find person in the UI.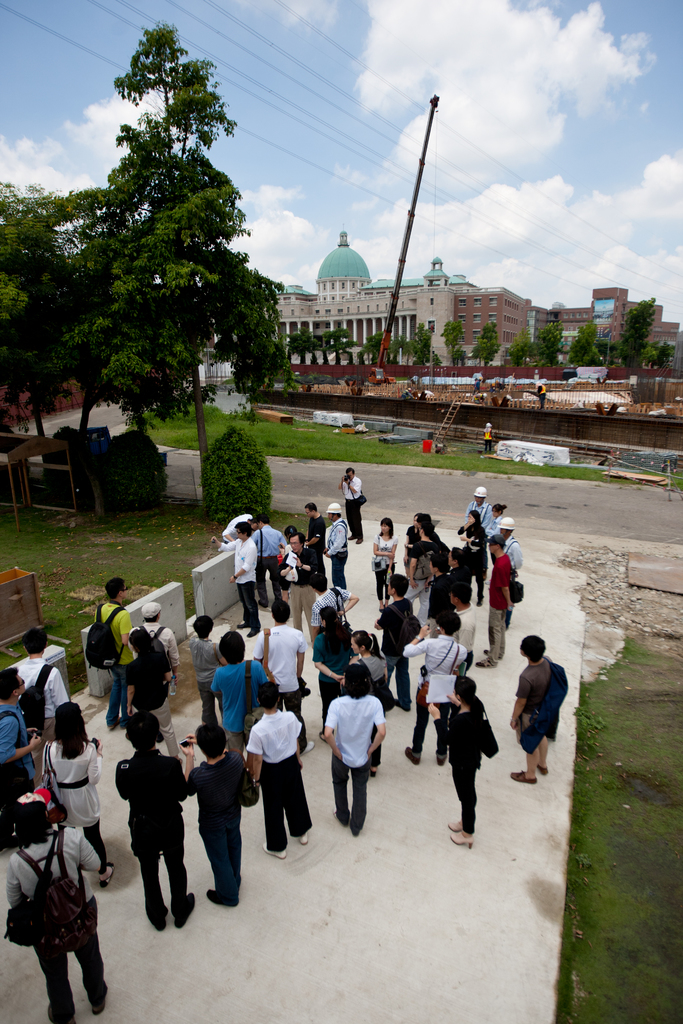
UI element at <bbox>246, 676, 315, 858</bbox>.
